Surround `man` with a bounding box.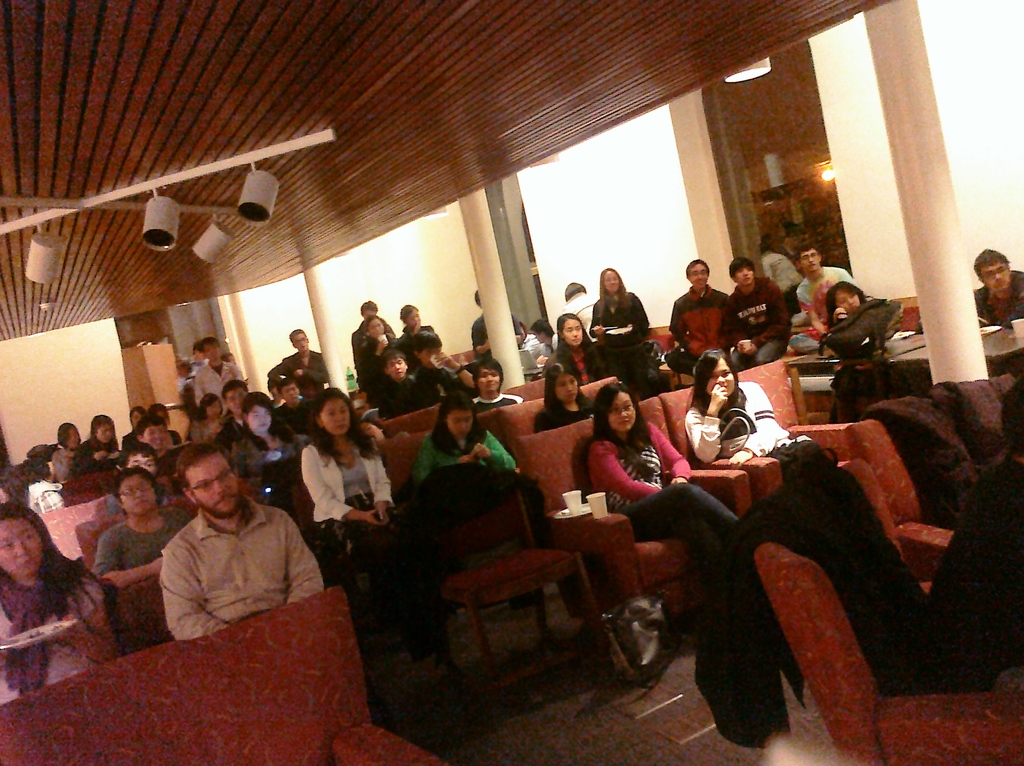
[127,414,186,478].
